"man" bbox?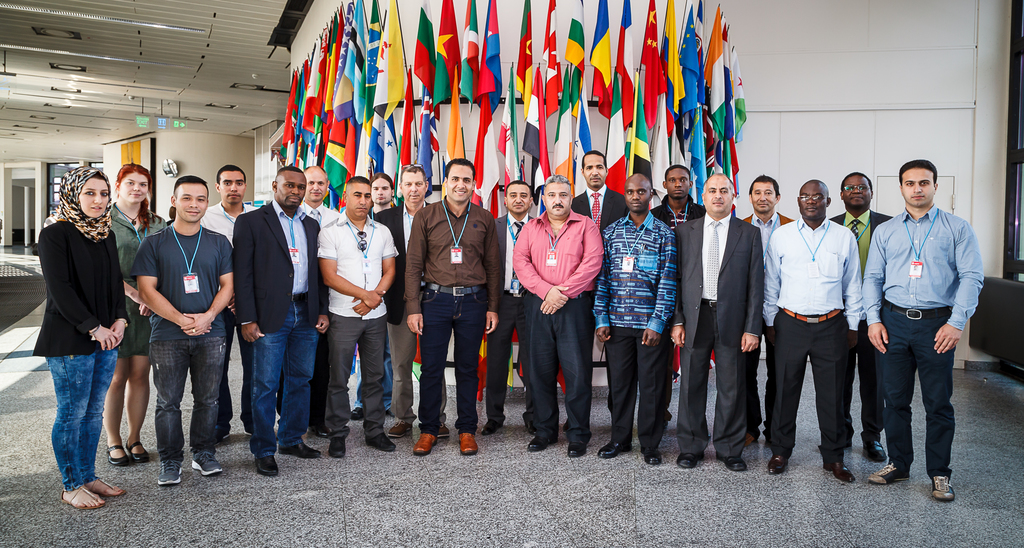
left=643, top=161, right=710, bottom=428
